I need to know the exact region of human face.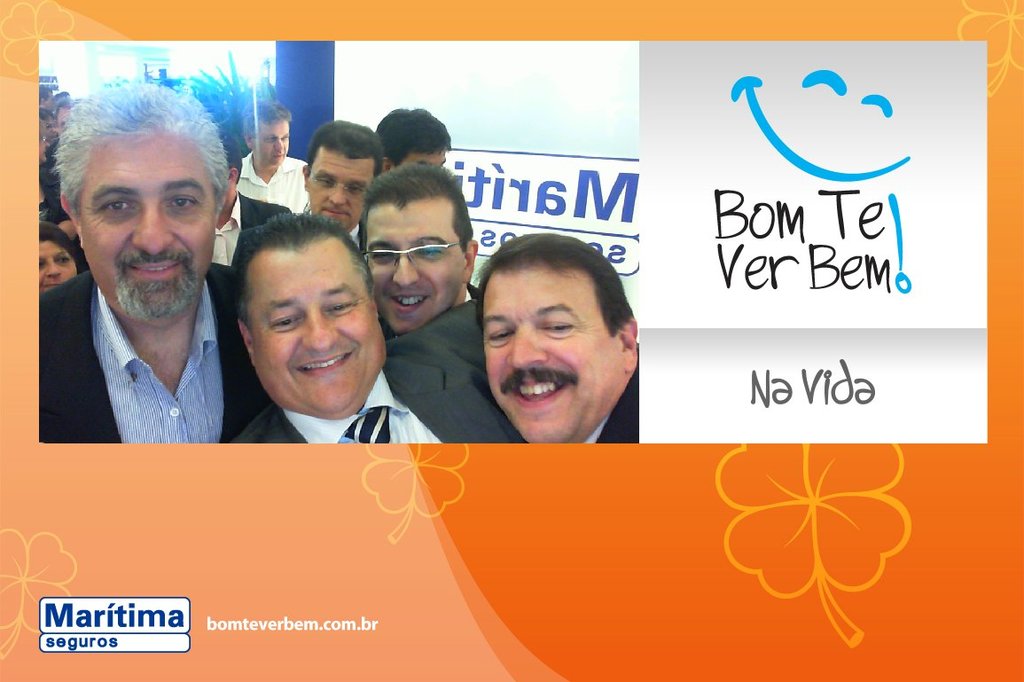
Region: BBox(310, 142, 372, 226).
